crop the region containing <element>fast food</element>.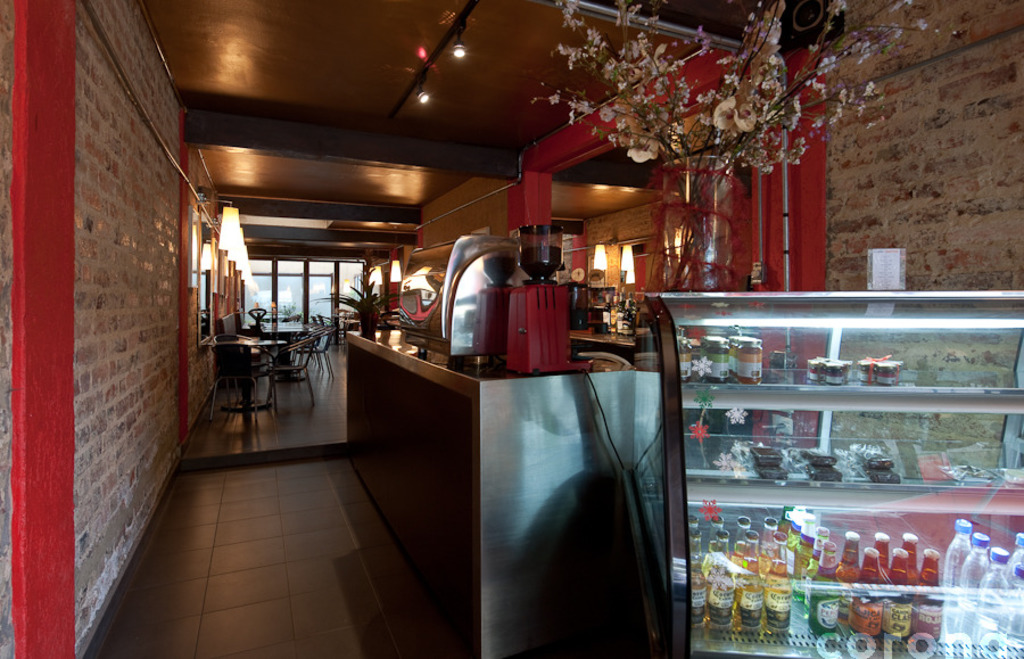
Crop region: bbox=(746, 447, 791, 479).
